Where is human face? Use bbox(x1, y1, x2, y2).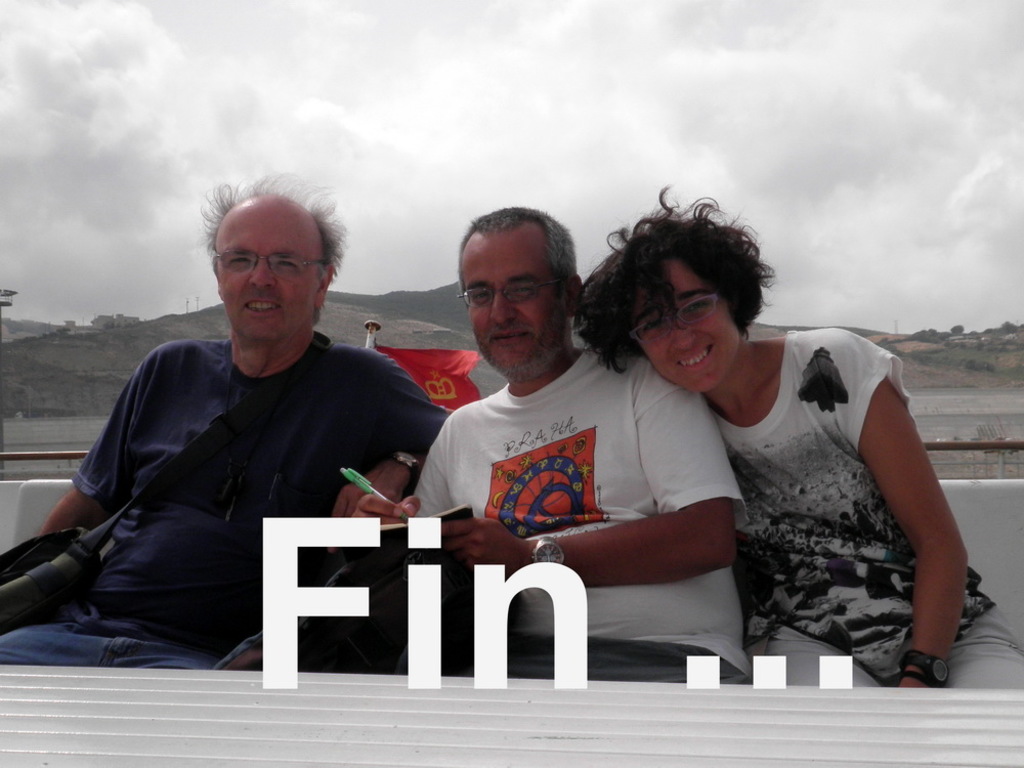
bbox(461, 236, 561, 368).
